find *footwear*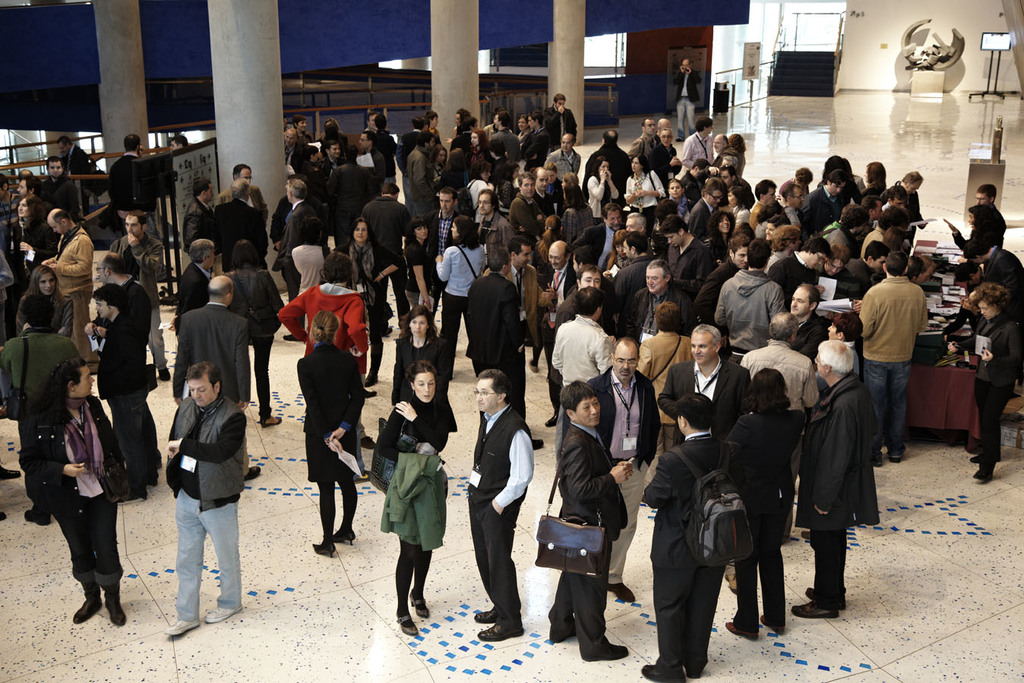
x1=24 y1=510 x2=52 y2=526
